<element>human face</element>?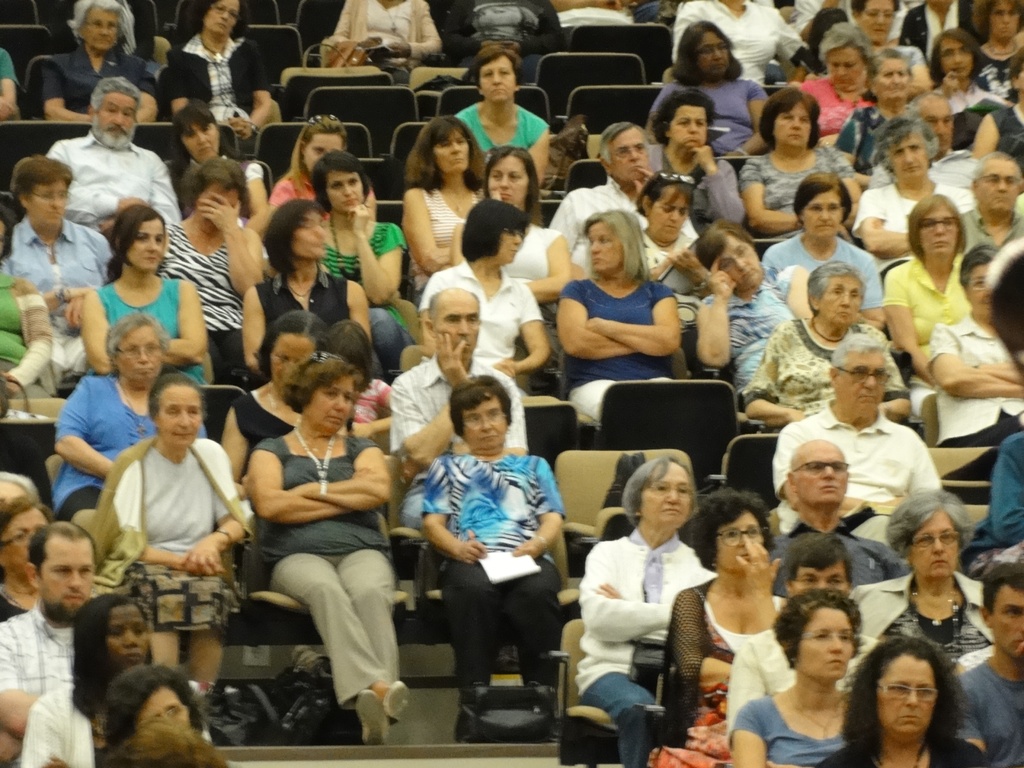
detection(37, 539, 94, 630)
